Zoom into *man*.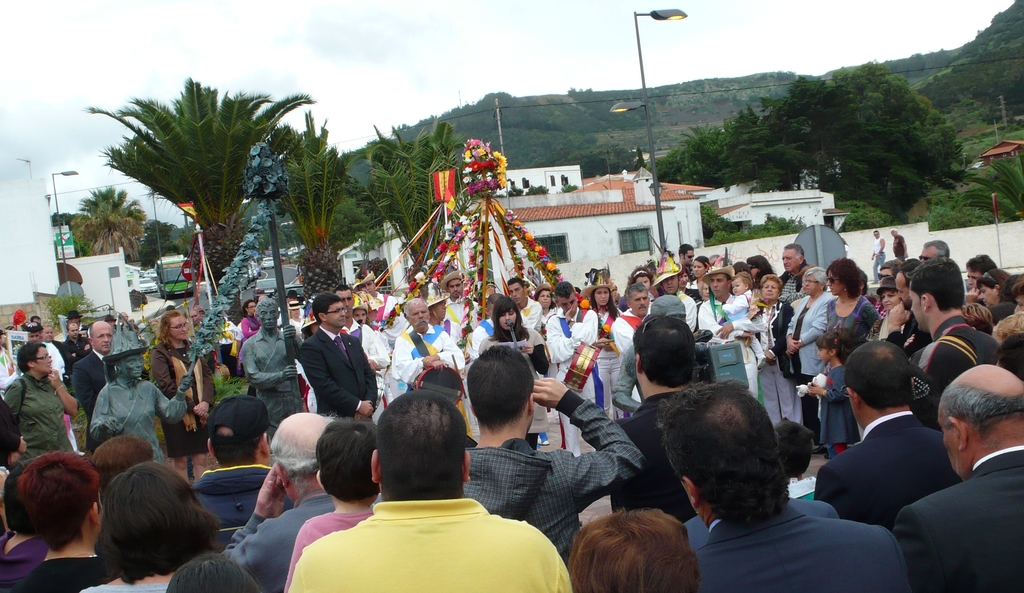
Zoom target: region(546, 280, 605, 421).
